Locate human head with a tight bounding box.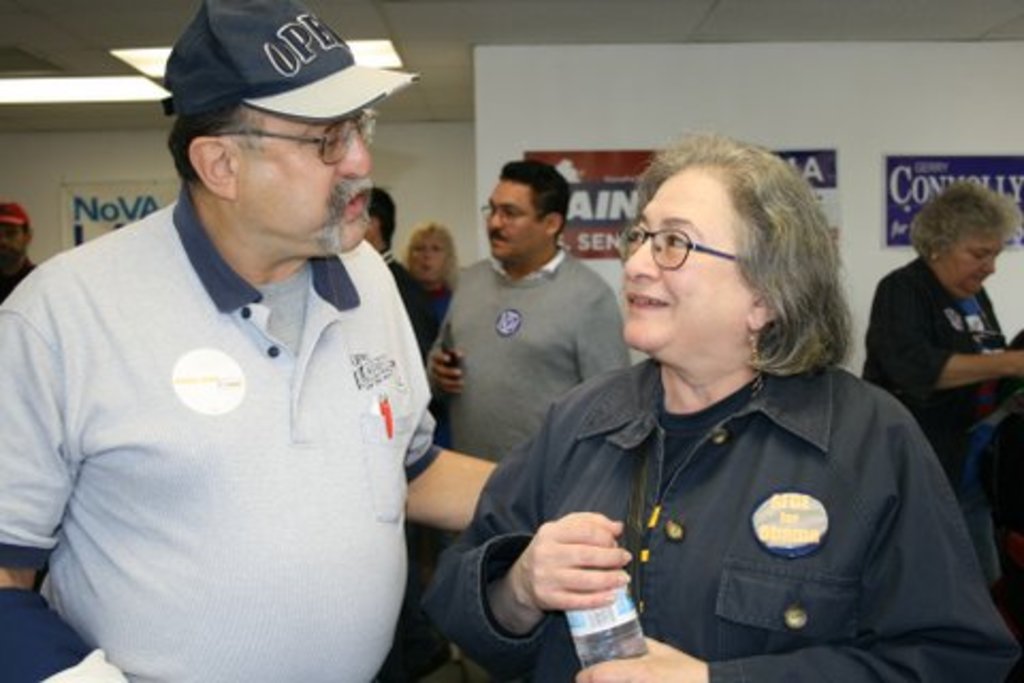
Rect(407, 222, 457, 292).
